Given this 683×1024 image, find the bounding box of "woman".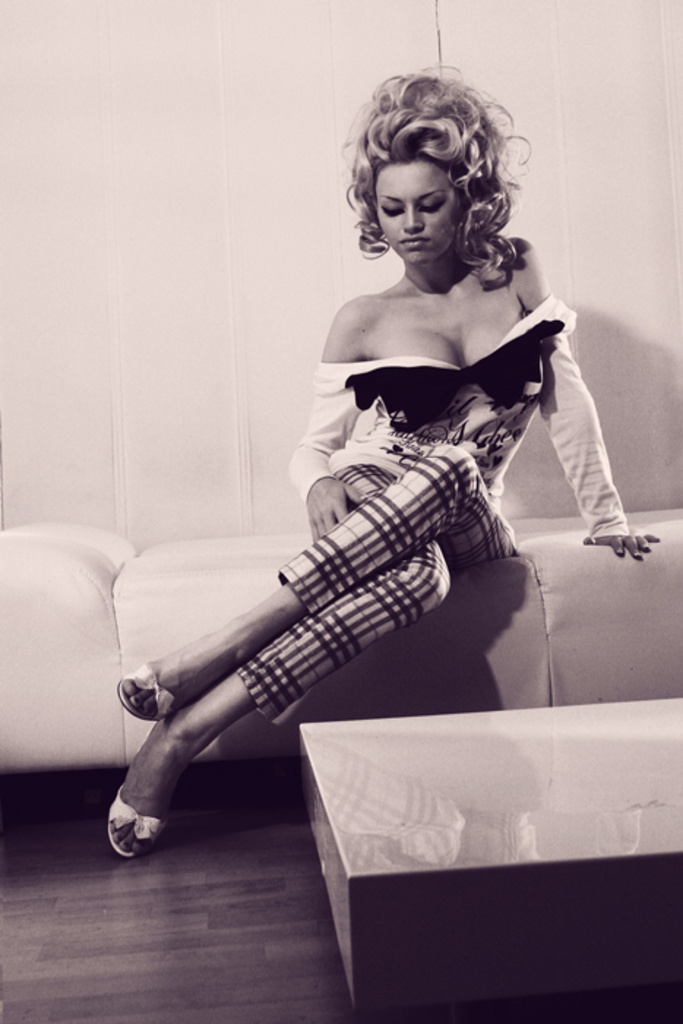
select_region(118, 79, 622, 872).
